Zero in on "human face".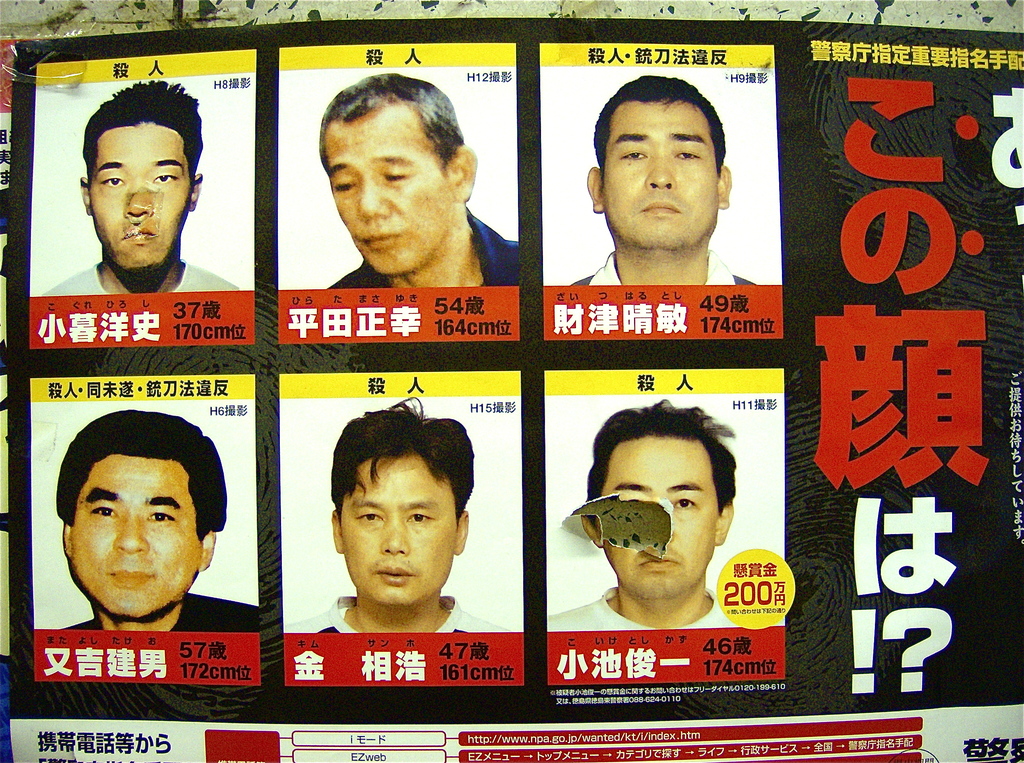
Zeroed in: locate(597, 437, 715, 594).
